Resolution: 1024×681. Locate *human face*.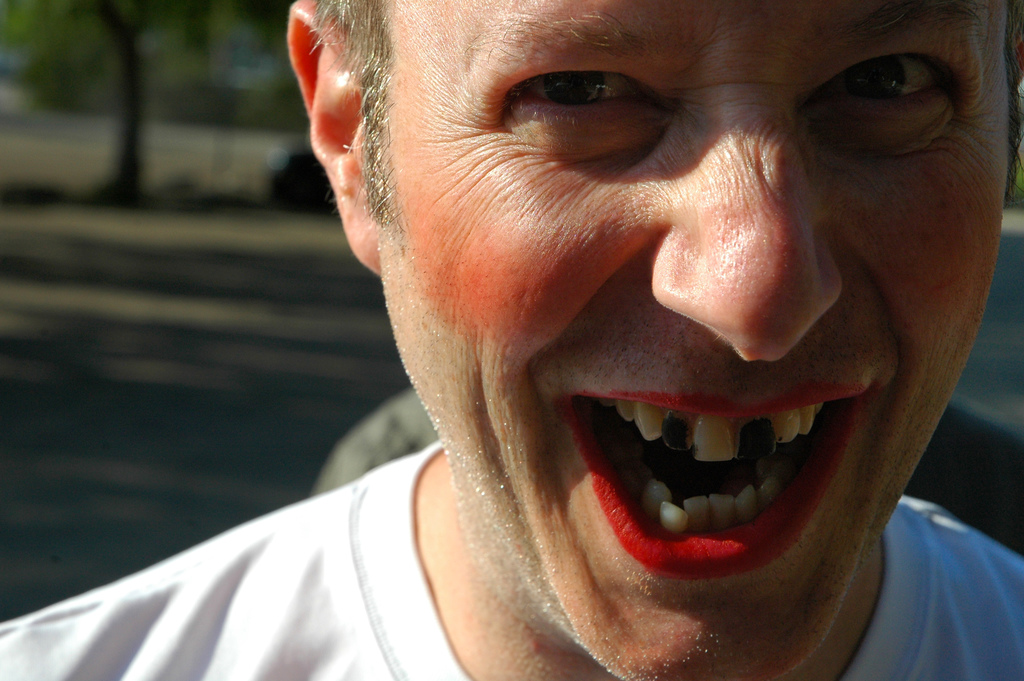
{"left": 355, "top": 0, "right": 1005, "bottom": 680}.
